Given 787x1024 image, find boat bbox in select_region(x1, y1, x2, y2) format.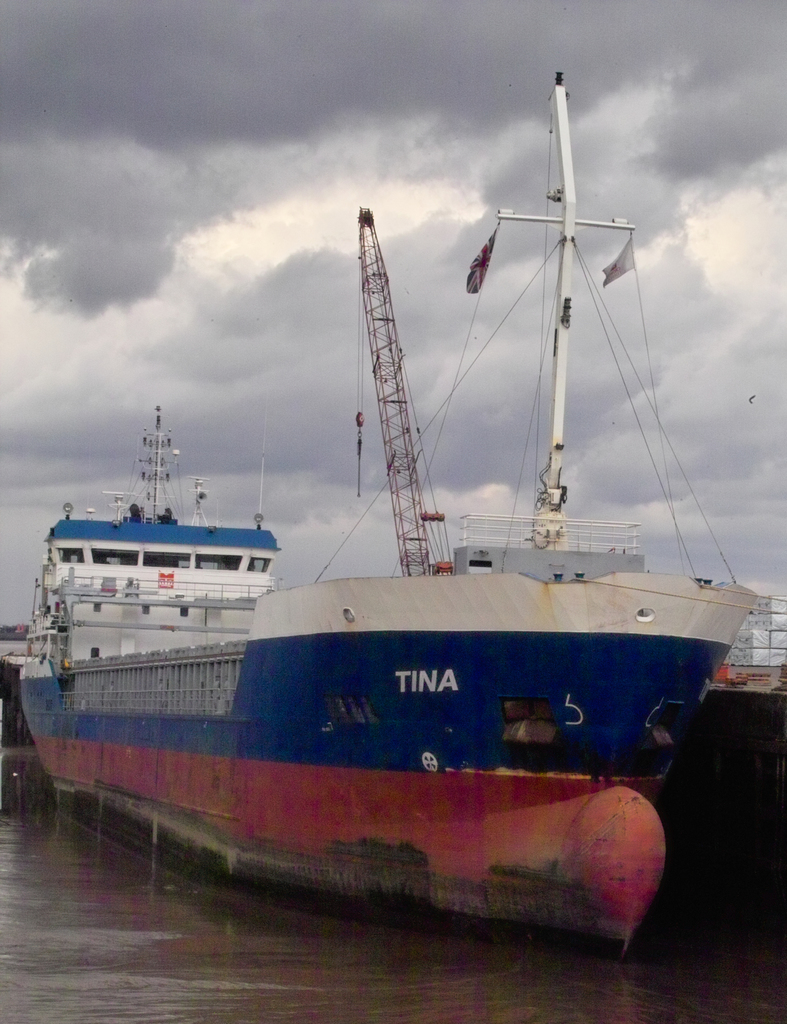
select_region(16, 63, 763, 973).
